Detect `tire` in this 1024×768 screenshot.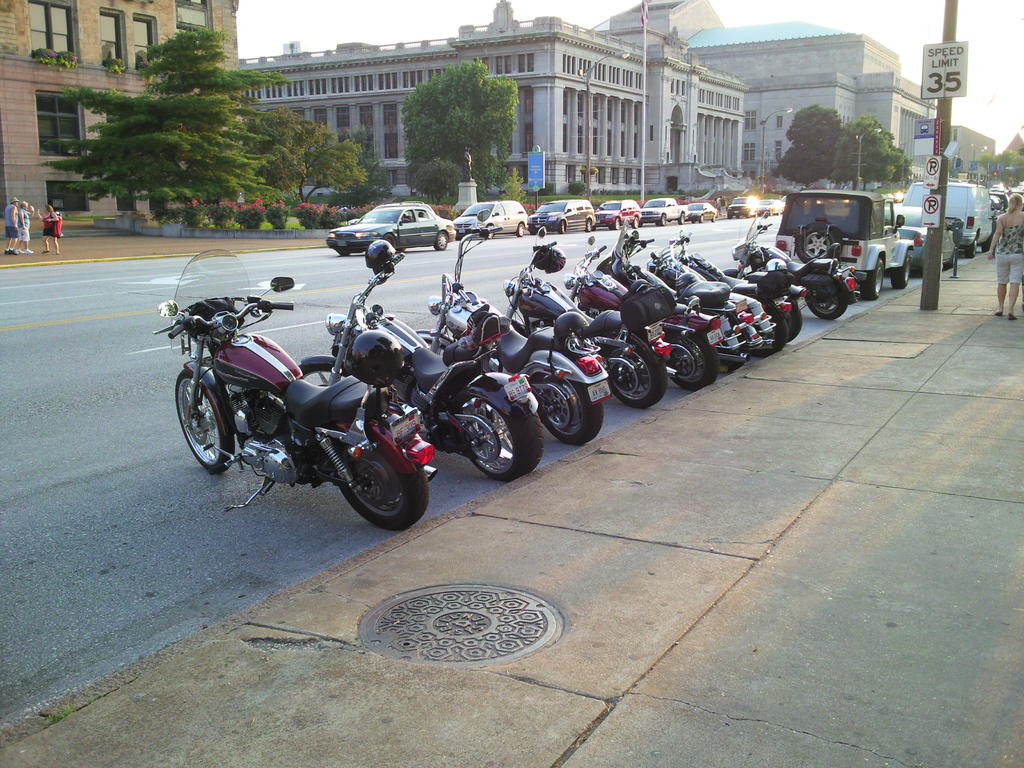
Detection: {"left": 609, "top": 218, "right": 620, "bottom": 231}.
